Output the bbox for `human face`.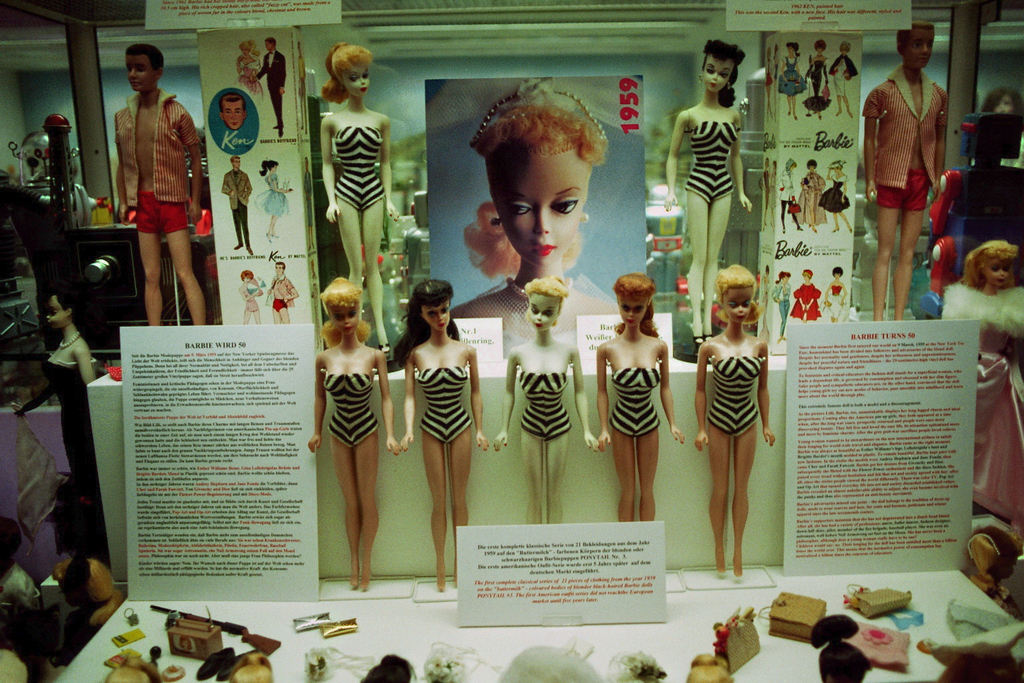
(x1=529, y1=294, x2=563, y2=336).
